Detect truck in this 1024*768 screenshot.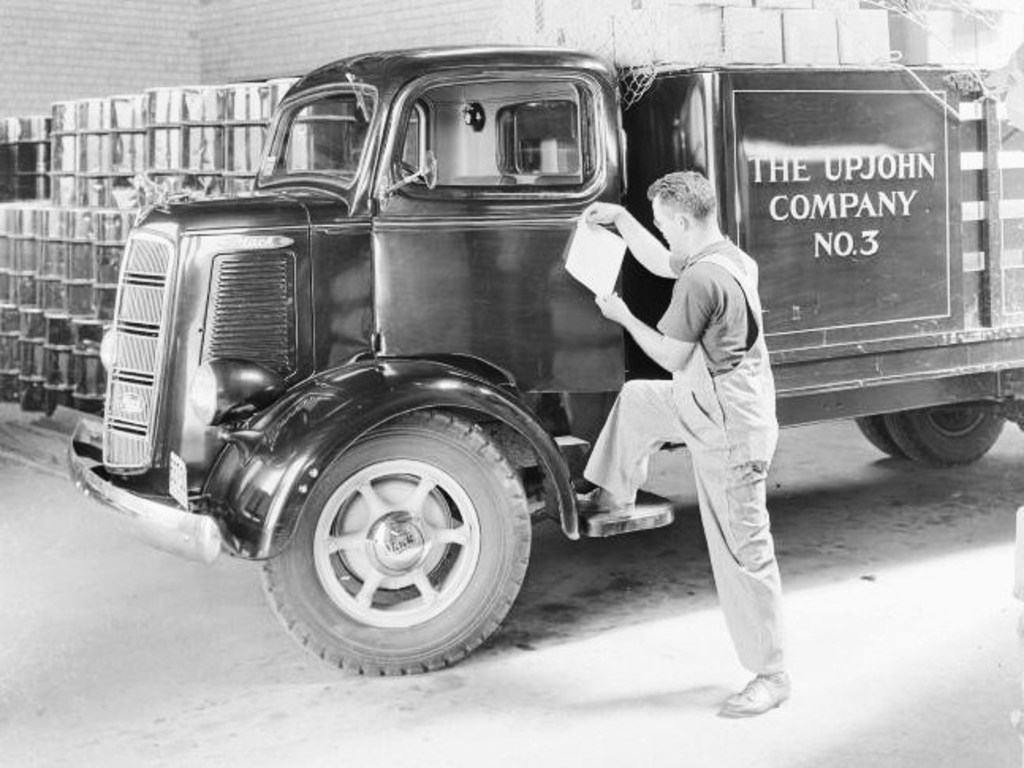
Detection: (left=62, top=40, right=1022, bottom=686).
